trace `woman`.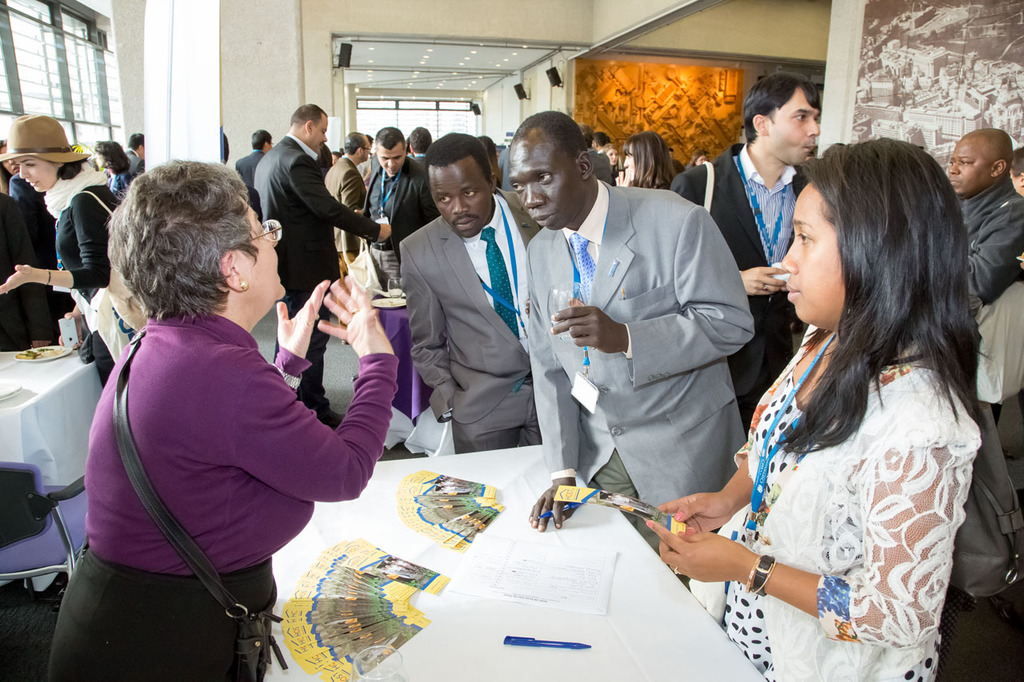
Traced to [left=50, top=161, right=398, bottom=681].
